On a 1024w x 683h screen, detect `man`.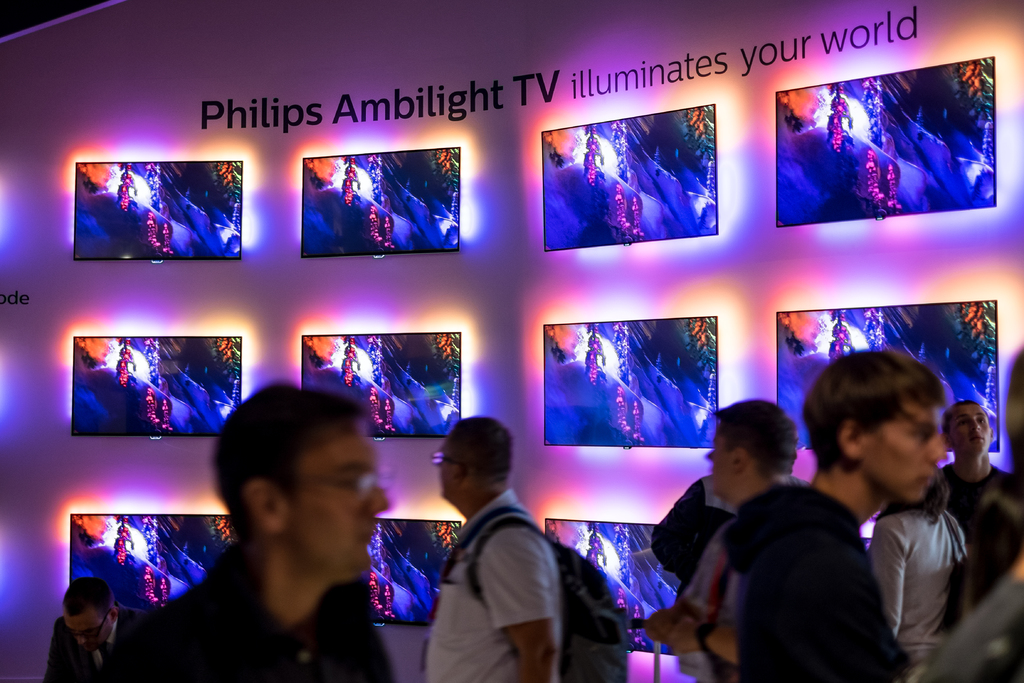
x1=107, y1=389, x2=398, y2=682.
